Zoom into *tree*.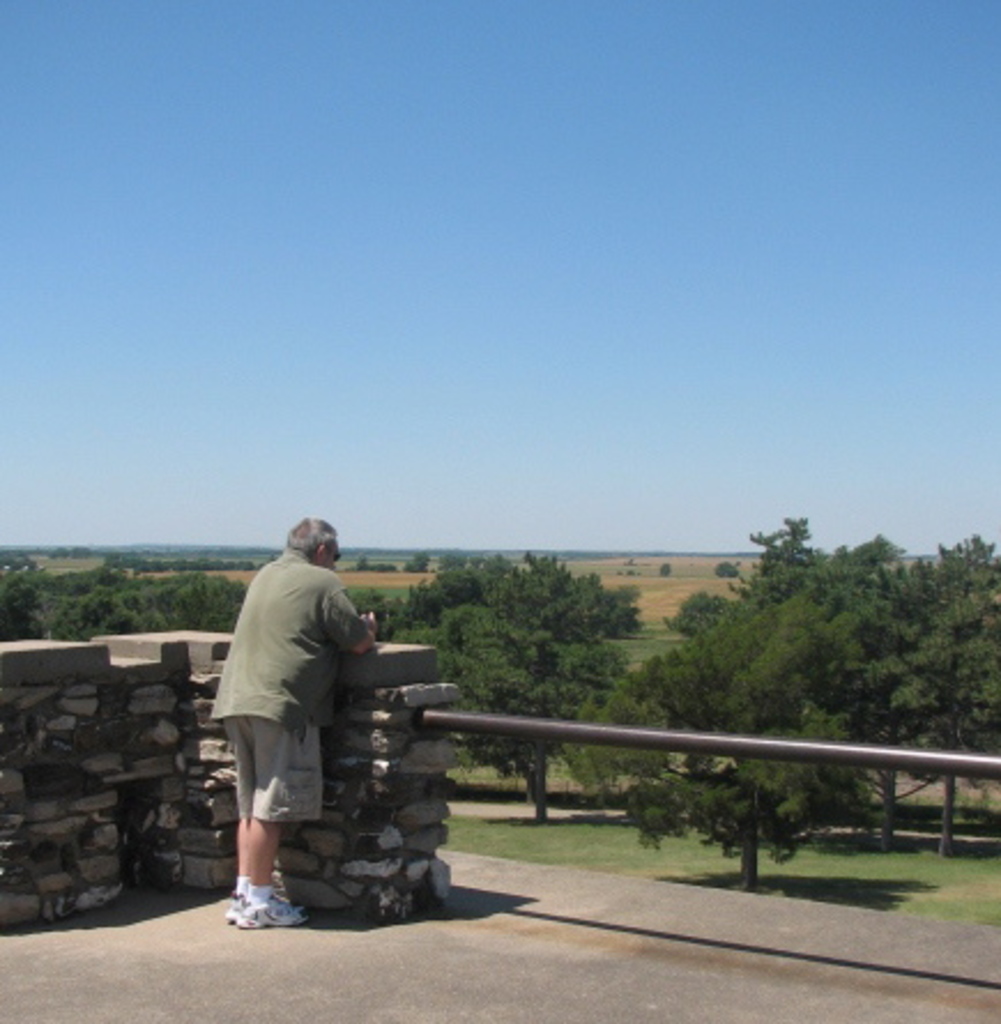
Zoom target: 391 589 612 822.
